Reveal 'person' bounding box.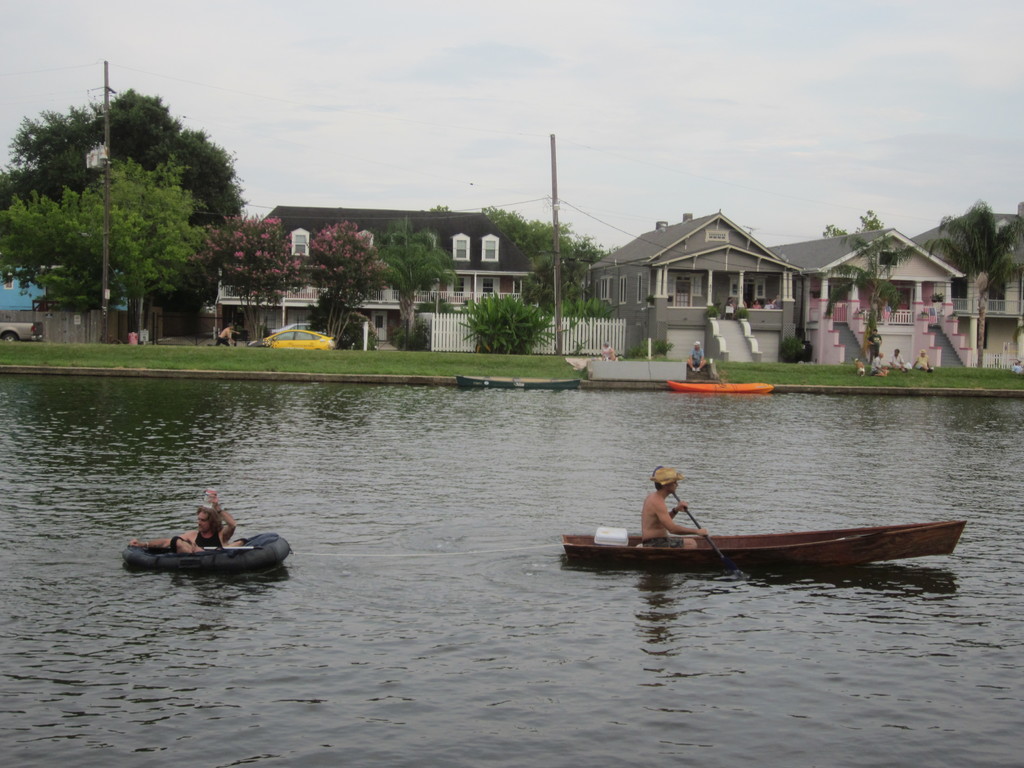
Revealed: 218 324 234 349.
